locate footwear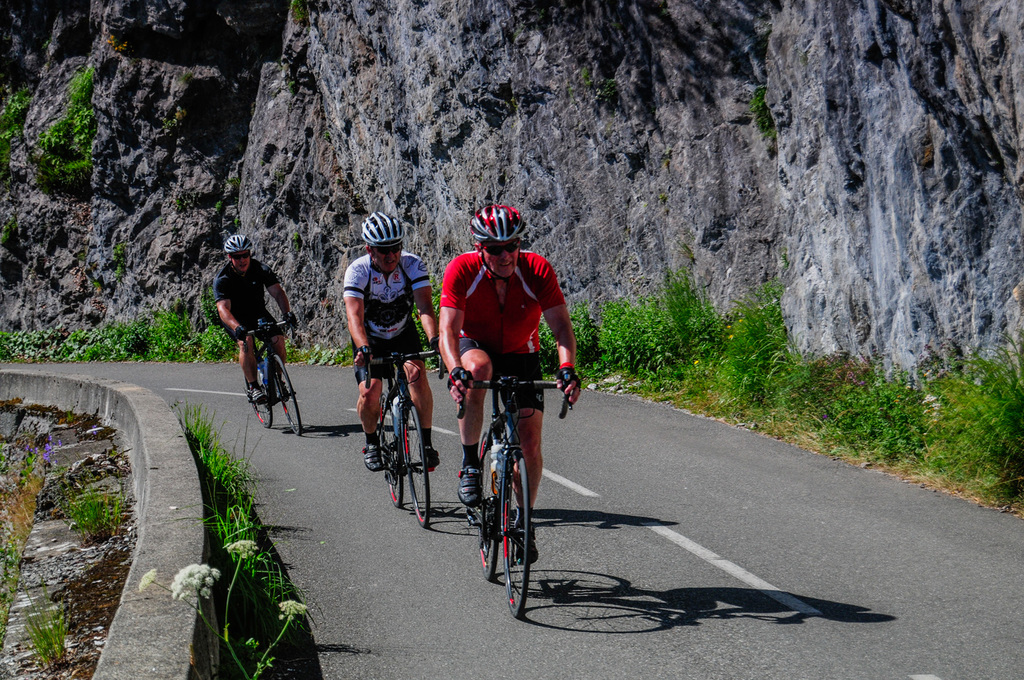
box(419, 442, 440, 470)
